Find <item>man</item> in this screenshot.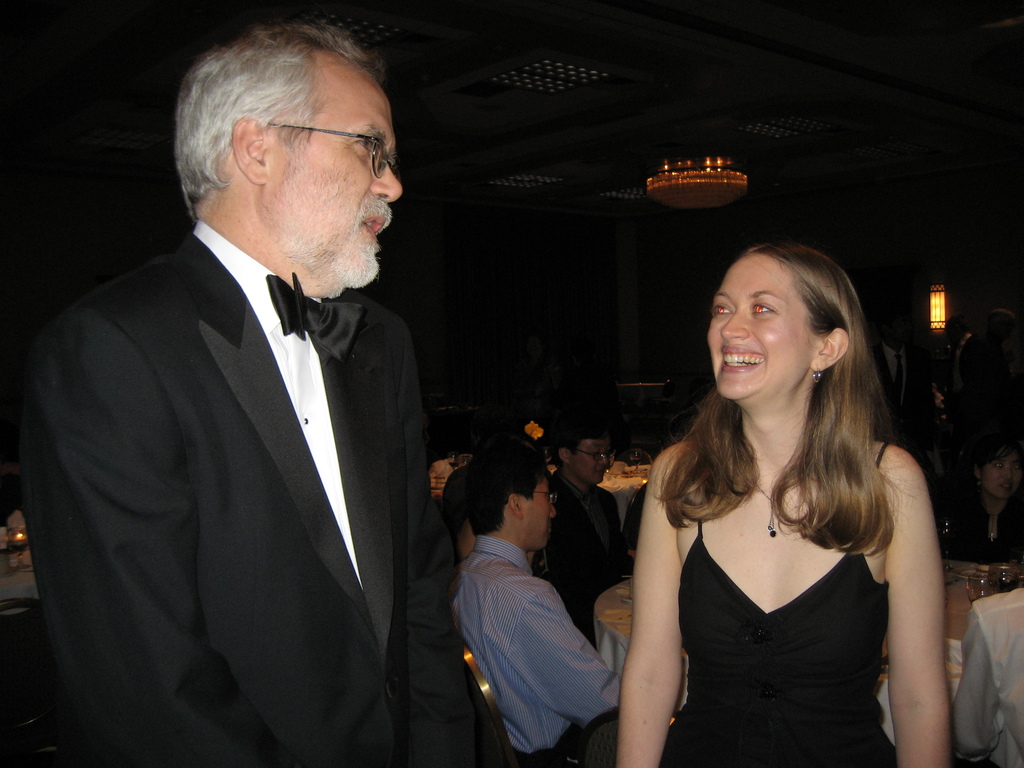
The bounding box for <item>man</item> is box(455, 445, 625, 767).
